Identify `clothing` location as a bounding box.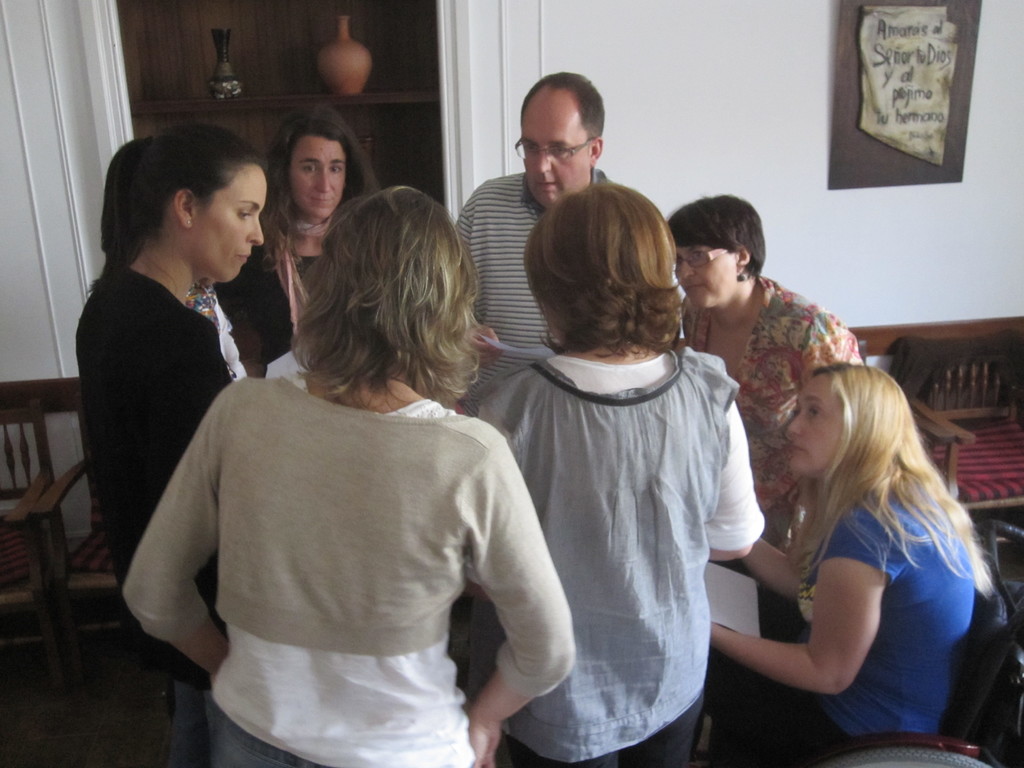
box(120, 364, 579, 767).
